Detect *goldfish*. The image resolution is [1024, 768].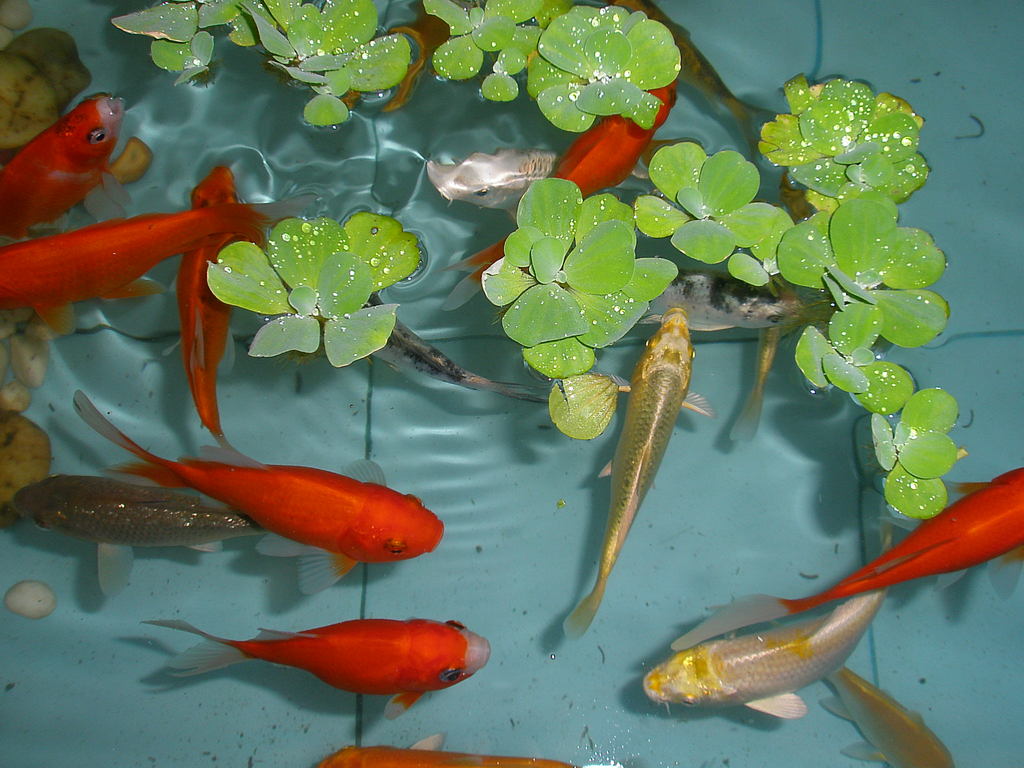
x1=0, y1=191, x2=314, y2=337.
